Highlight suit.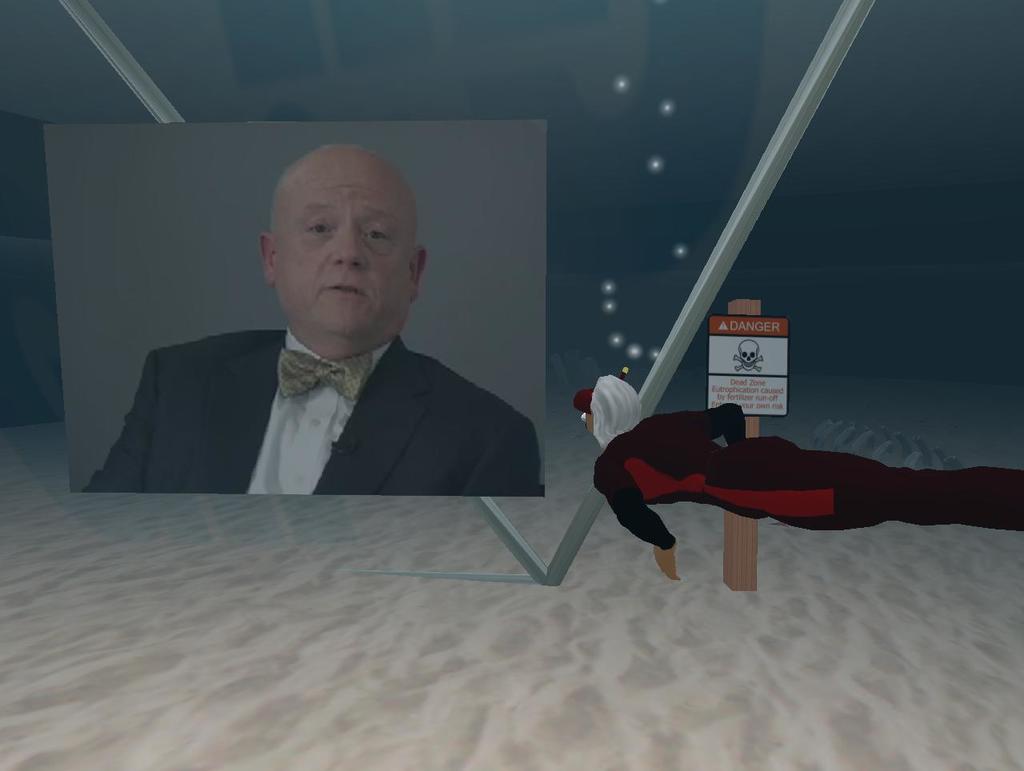
Highlighted region: <box>111,279,547,493</box>.
